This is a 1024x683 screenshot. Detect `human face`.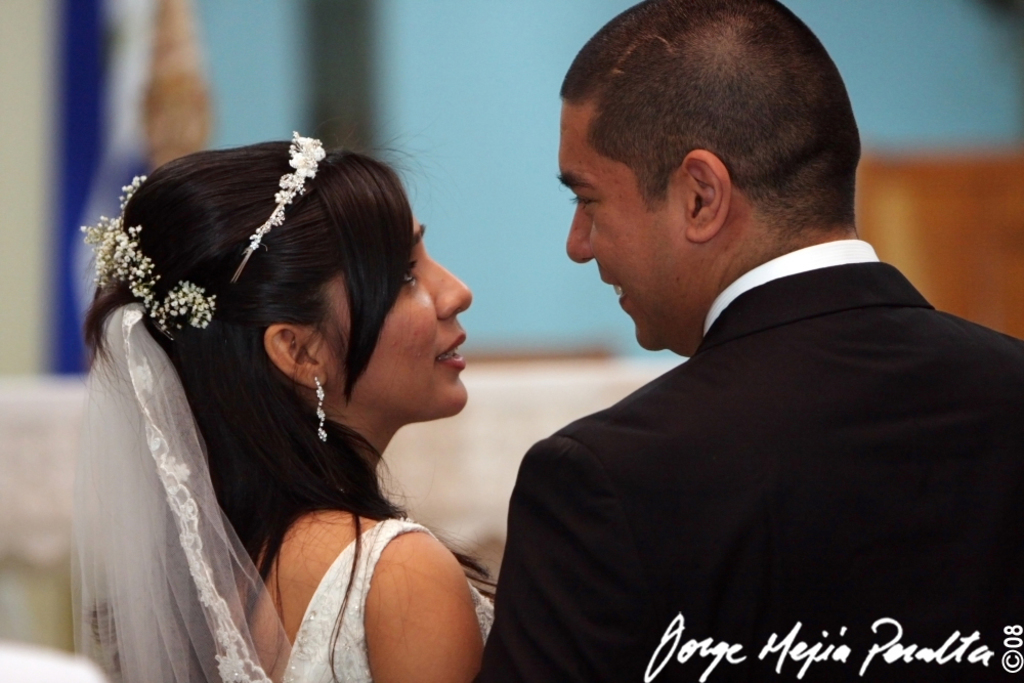
<region>312, 187, 481, 431</region>.
